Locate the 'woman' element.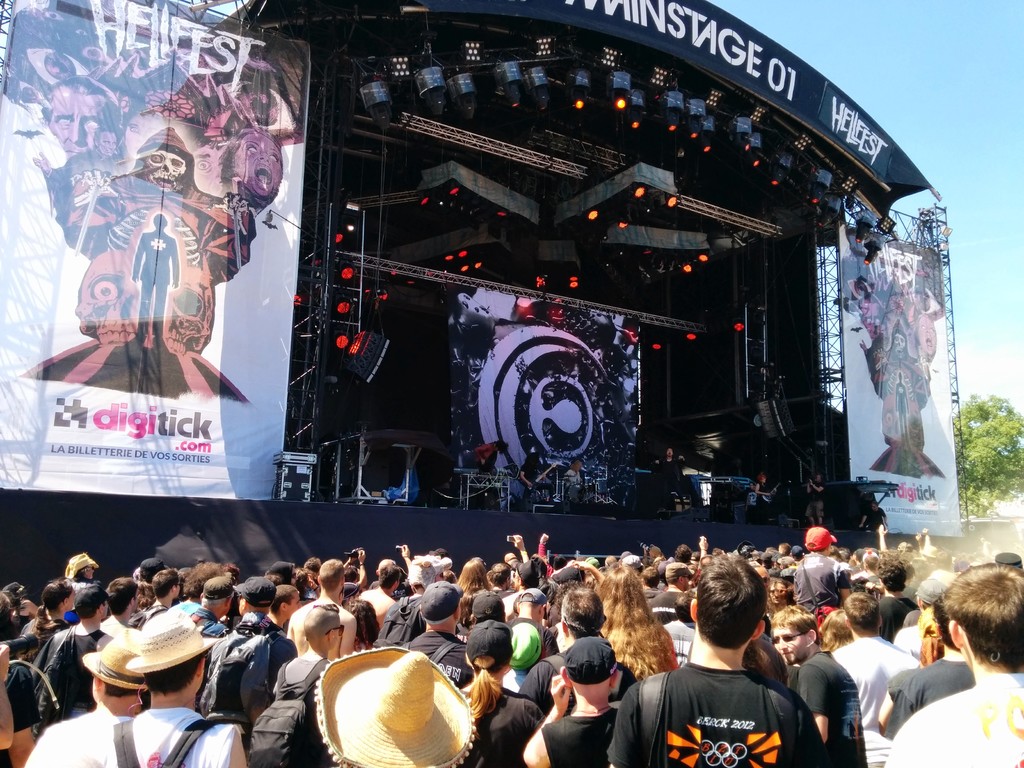
Element bbox: bbox(463, 617, 548, 767).
